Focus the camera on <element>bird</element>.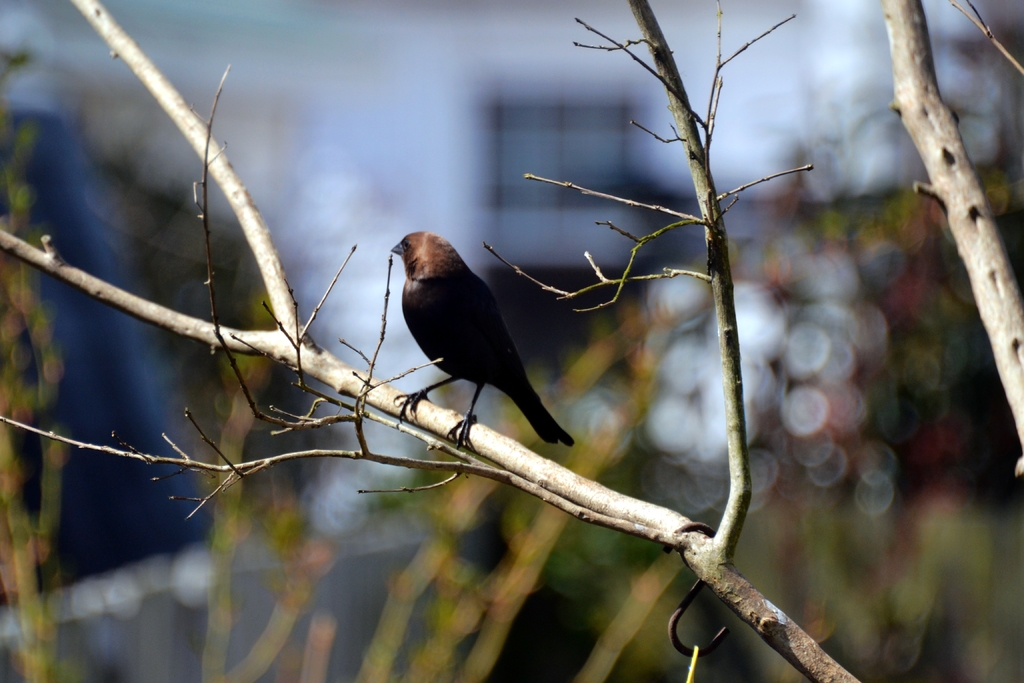
Focus region: bbox=[375, 229, 582, 440].
